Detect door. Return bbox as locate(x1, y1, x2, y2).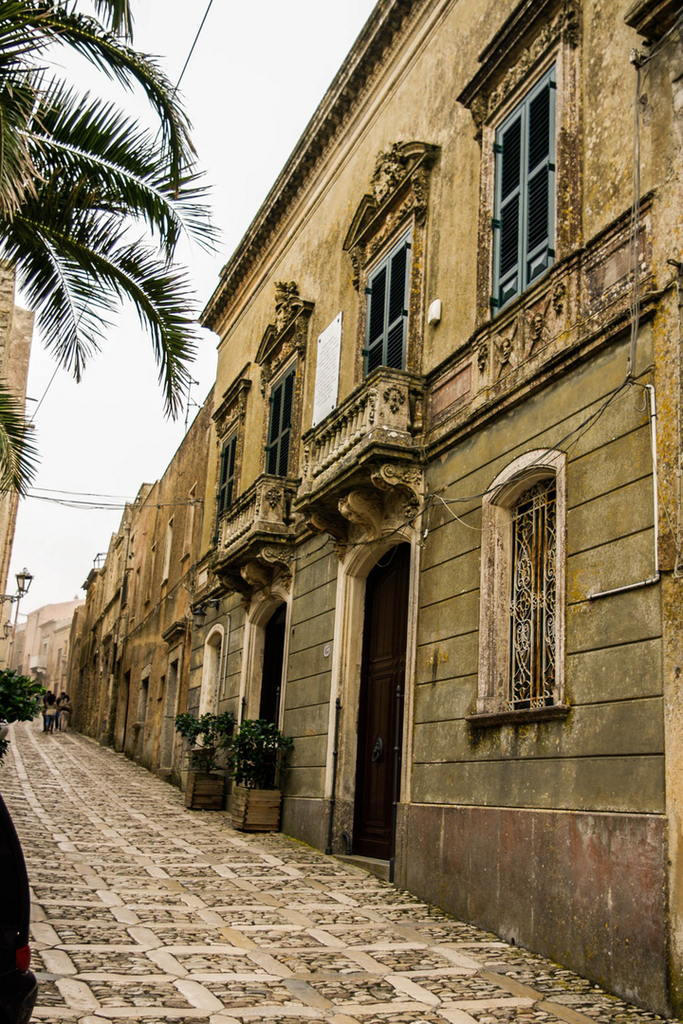
locate(342, 537, 405, 862).
